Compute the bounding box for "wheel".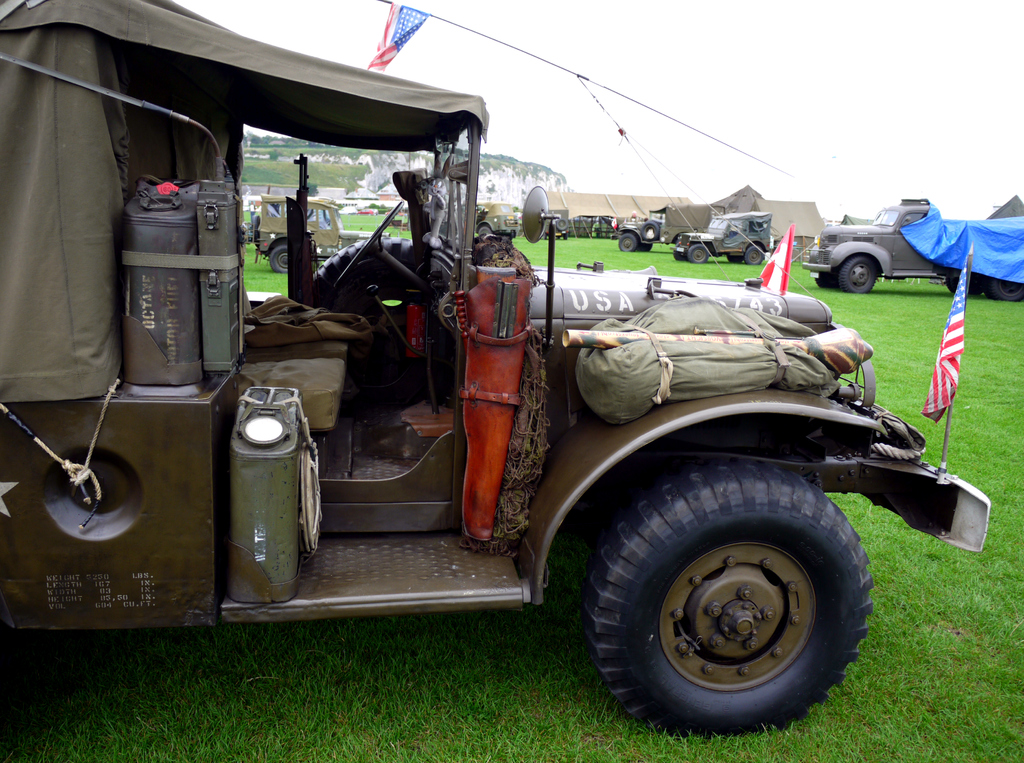
select_region(835, 253, 879, 295).
